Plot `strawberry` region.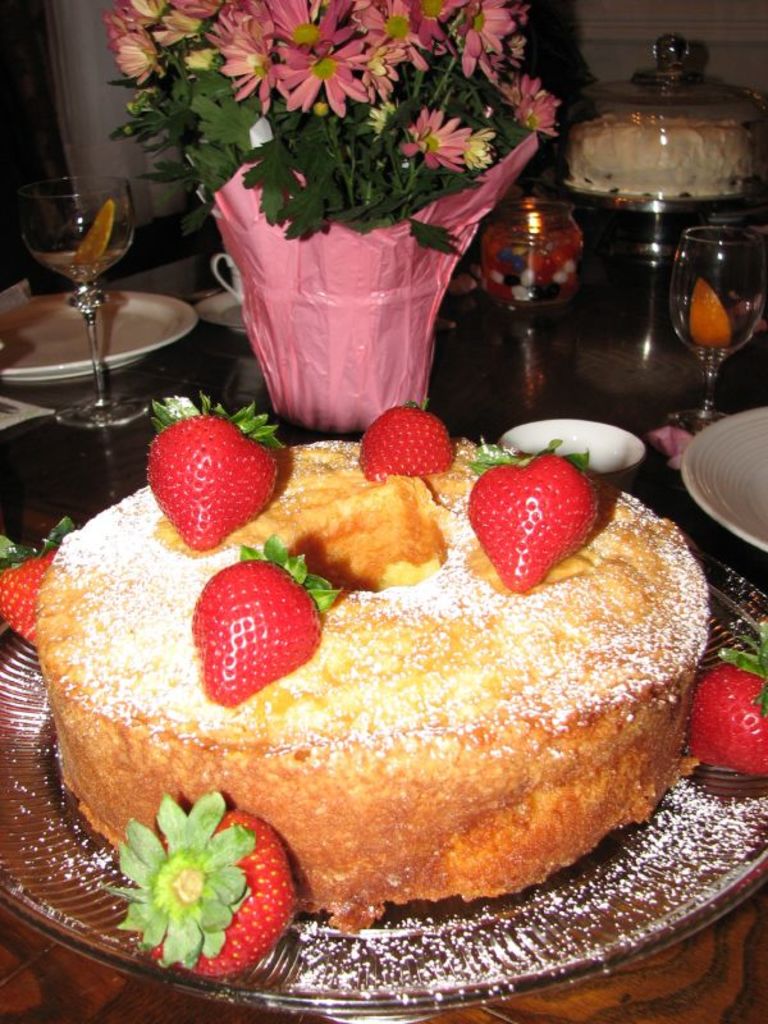
Plotted at x1=109 y1=786 x2=300 y2=975.
